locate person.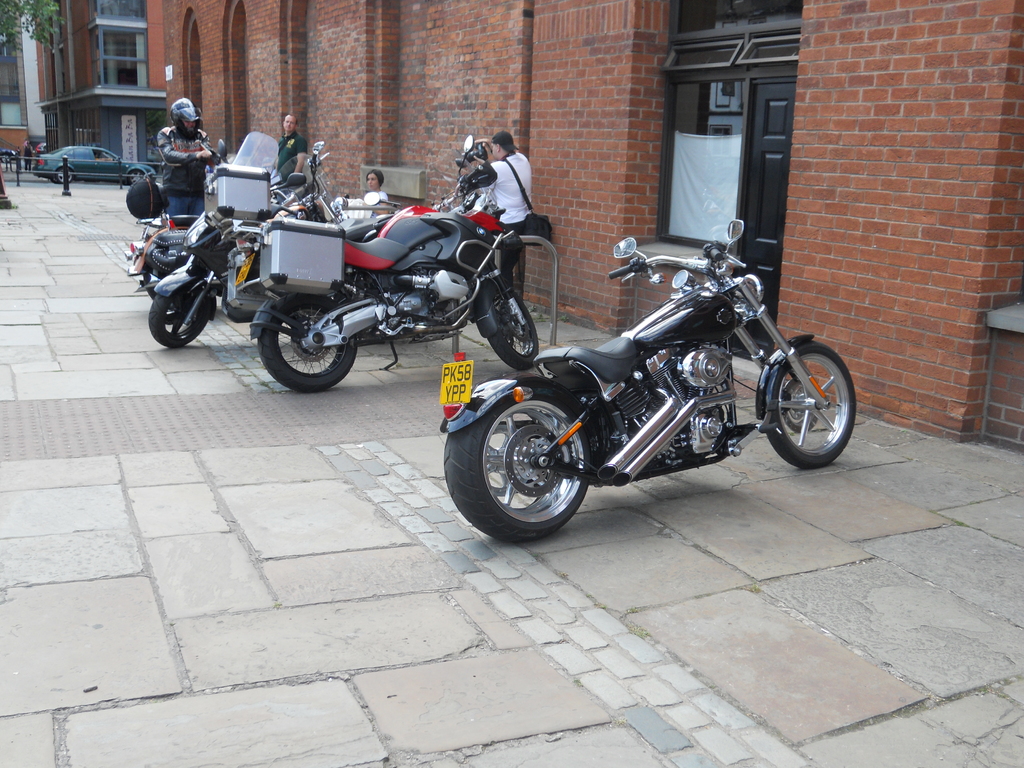
Bounding box: locate(138, 87, 201, 217).
